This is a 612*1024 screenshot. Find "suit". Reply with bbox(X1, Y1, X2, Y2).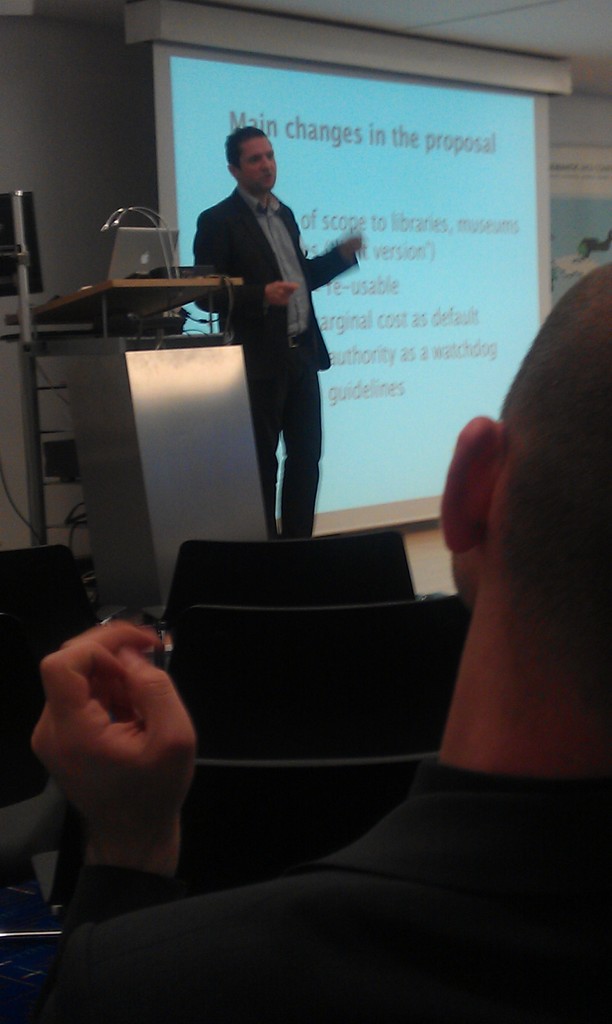
bbox(196, 188, 360, 529).
